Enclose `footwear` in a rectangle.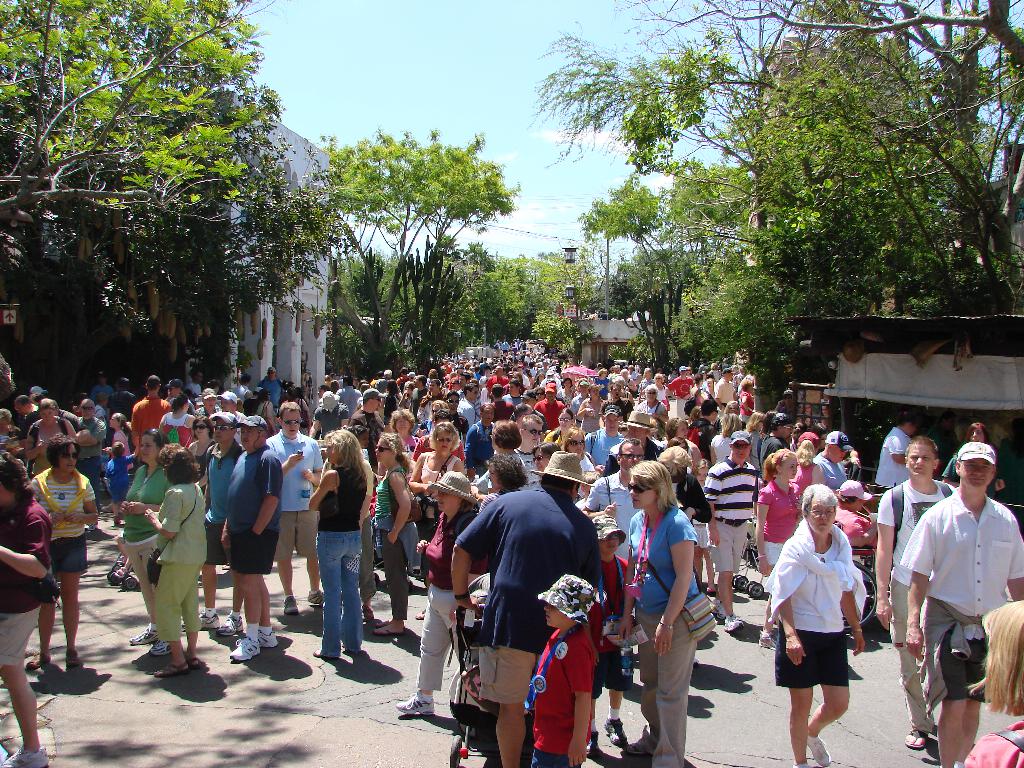
[397, 689, 435, 716].
